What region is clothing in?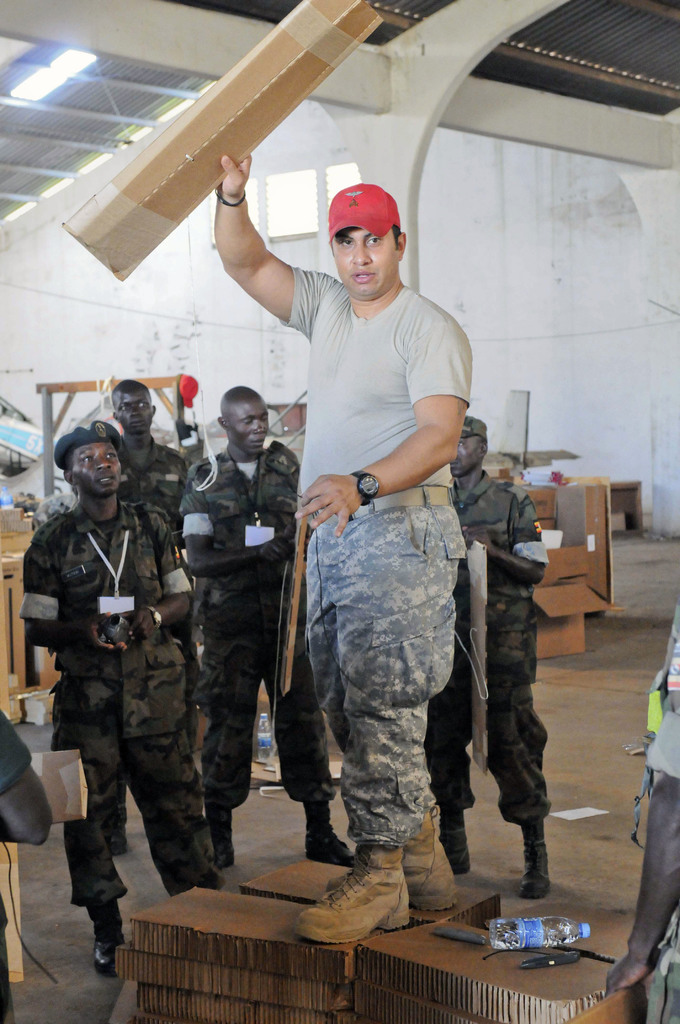
BBox(256, 222, 496, 882).
